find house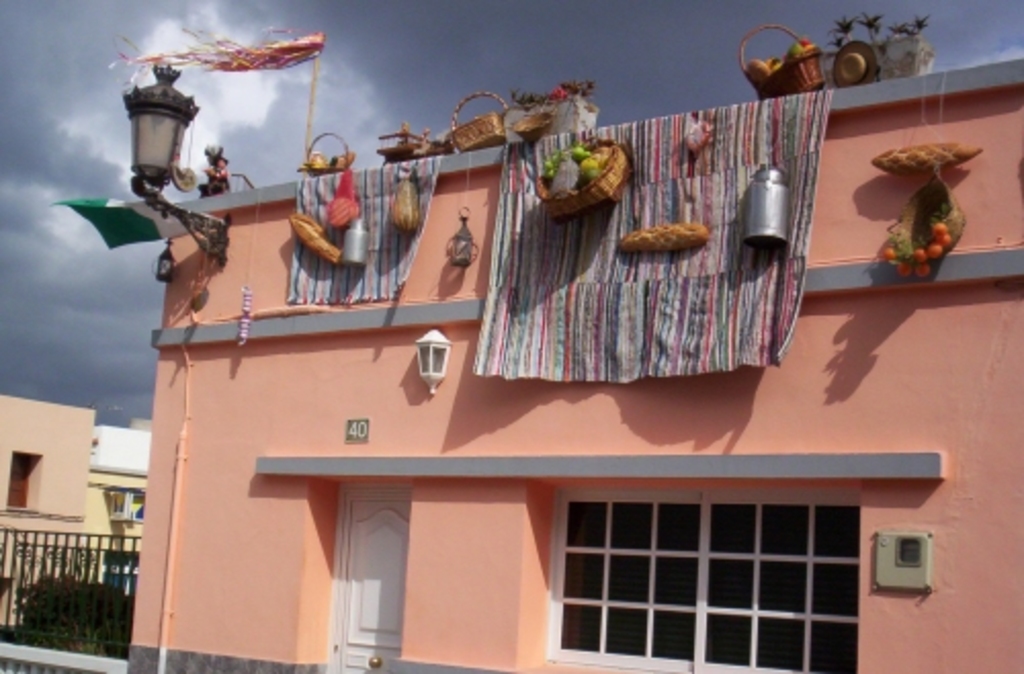
locate(0, 387, 98, 649)
